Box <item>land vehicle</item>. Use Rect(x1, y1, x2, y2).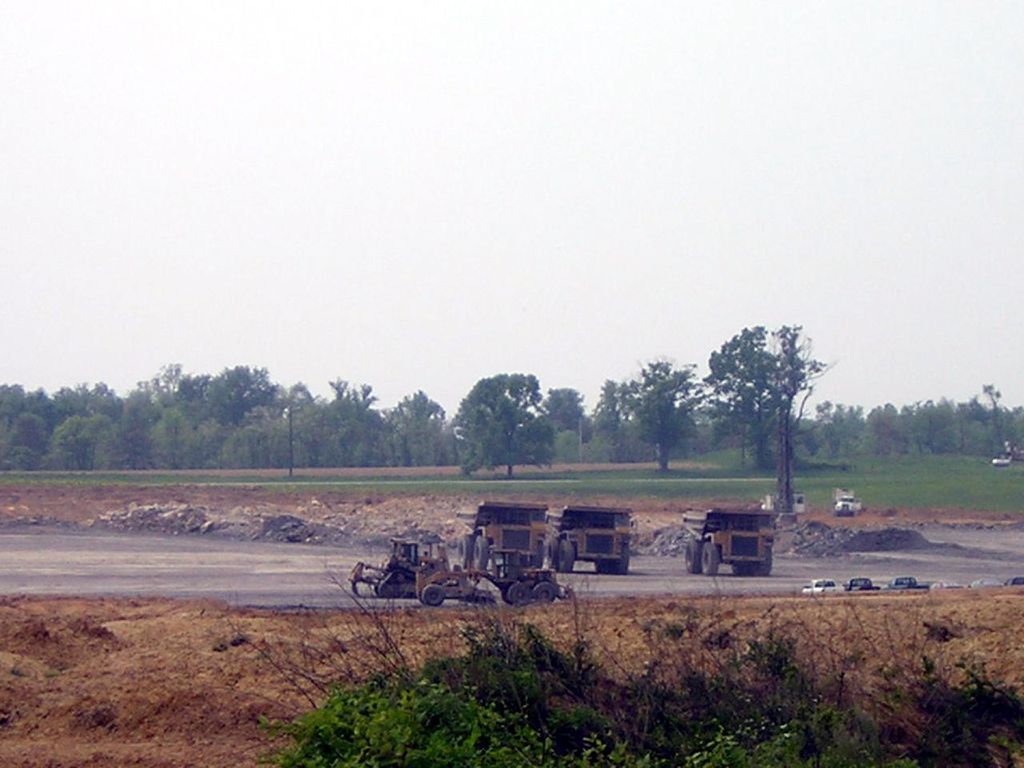
Rect(681, 506, 773, 573).
